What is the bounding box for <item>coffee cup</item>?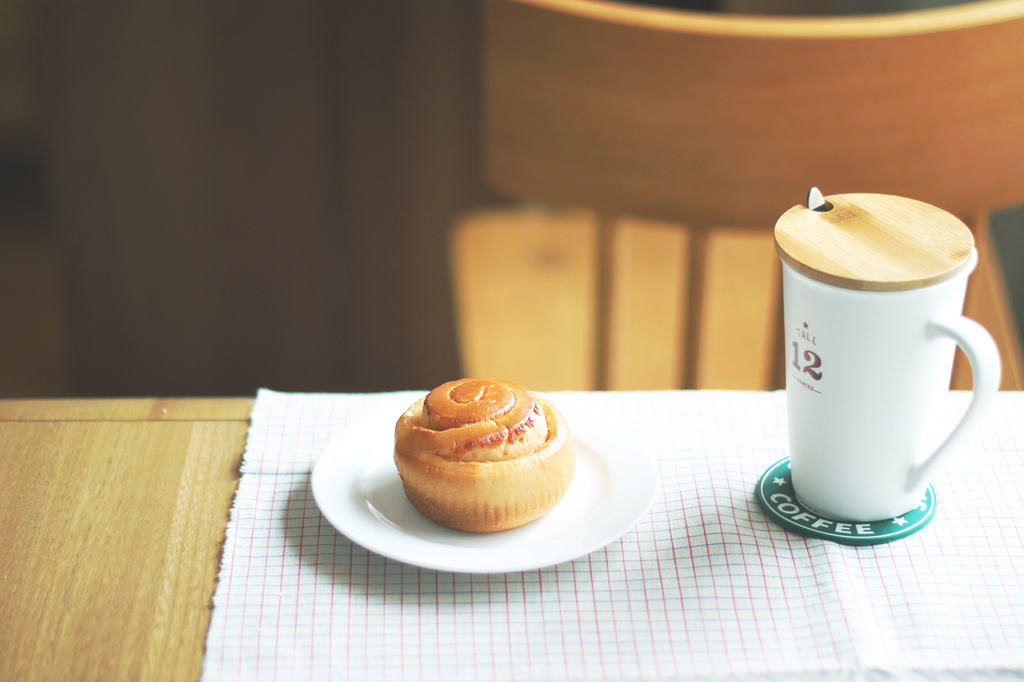
region(781, 187, 1004, 525).
